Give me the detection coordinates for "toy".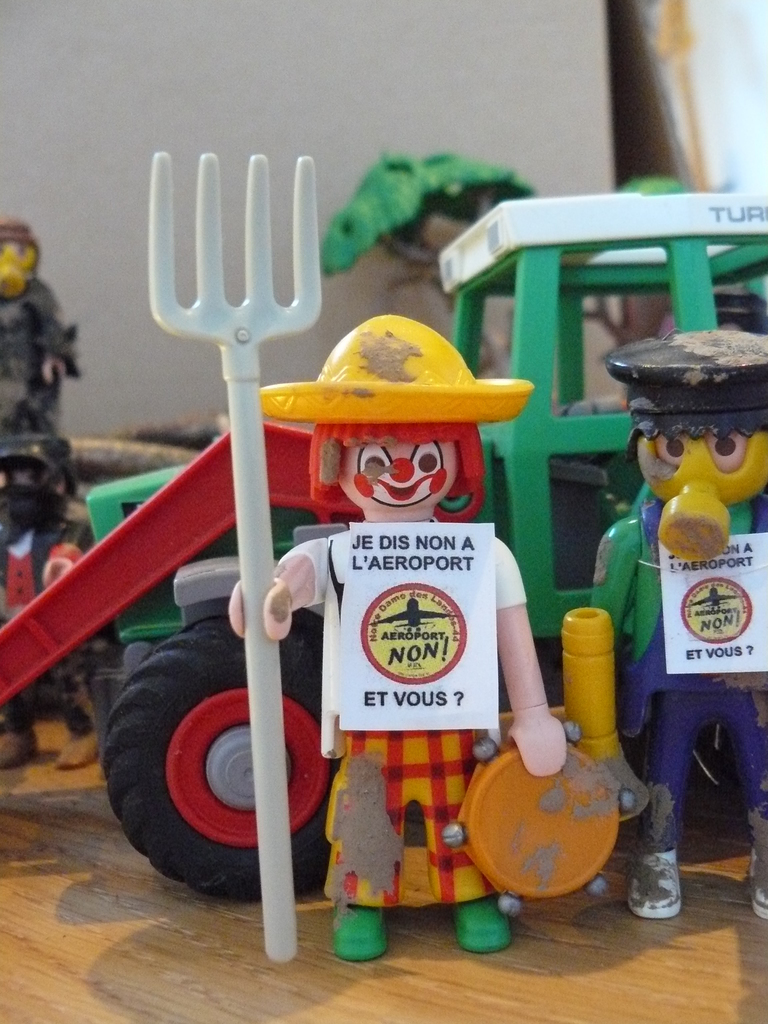
[x1=577, y1=330, x2=767, y2=921].
